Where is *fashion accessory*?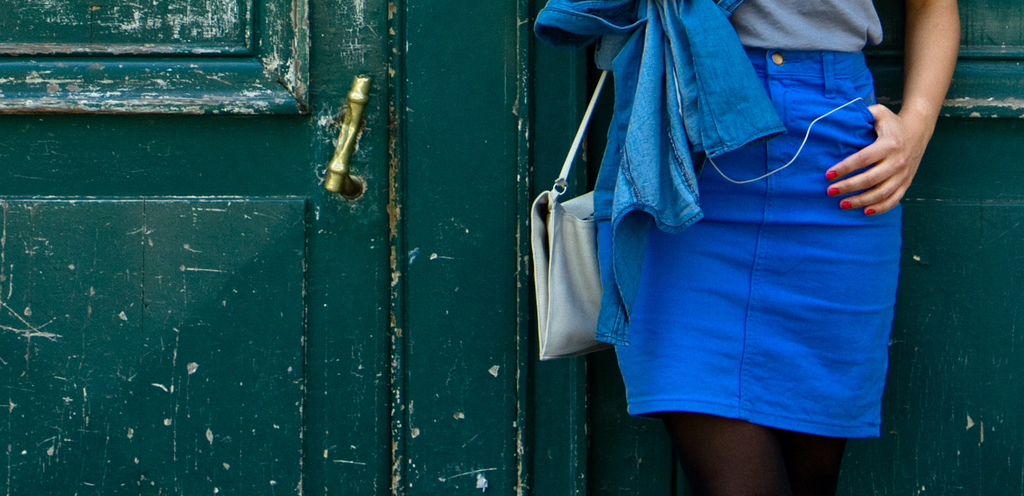
crop(526, 67, 607, 362).
